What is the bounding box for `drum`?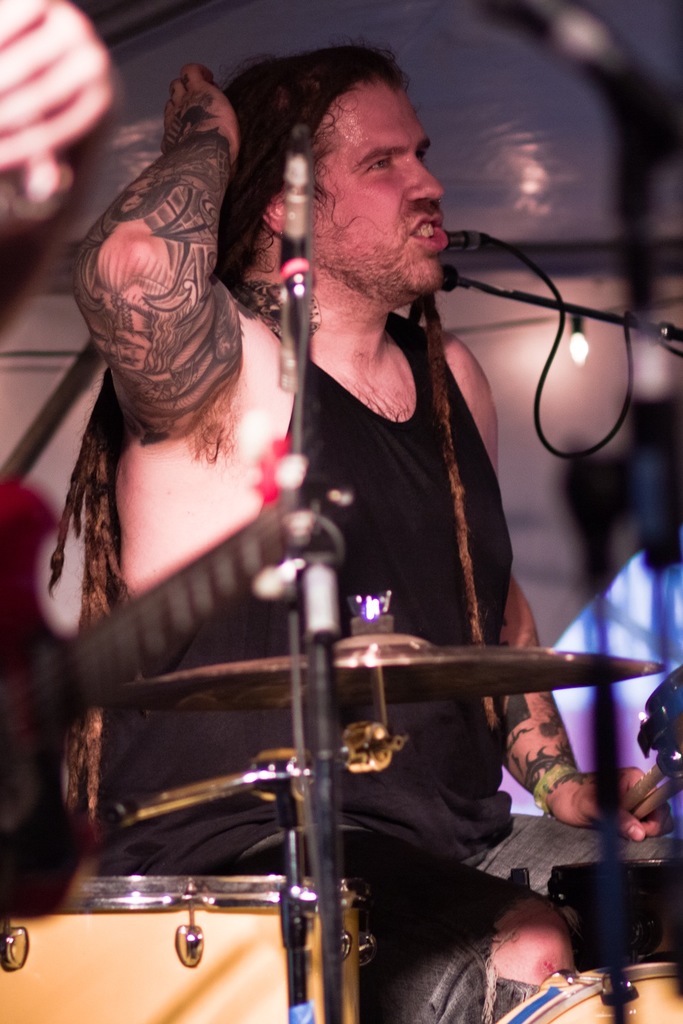
{"x1": 490, "y1": 960, "x2": 682, "y2": 1023}.
